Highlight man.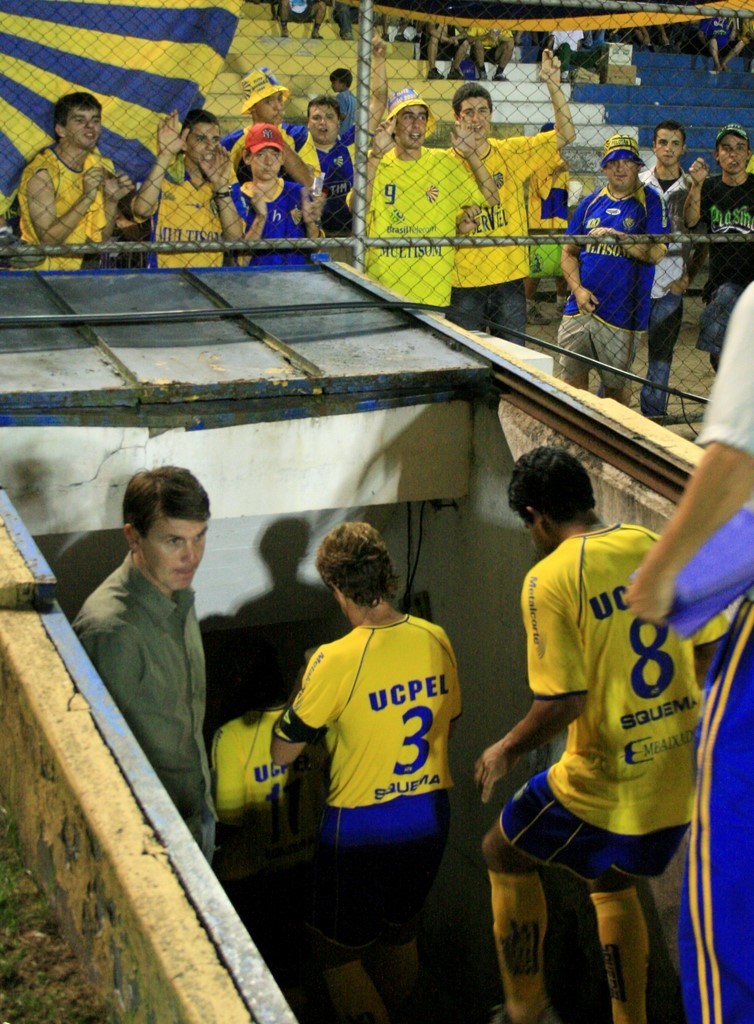
Highlighted region: locate(558, 136, 673, 406).
